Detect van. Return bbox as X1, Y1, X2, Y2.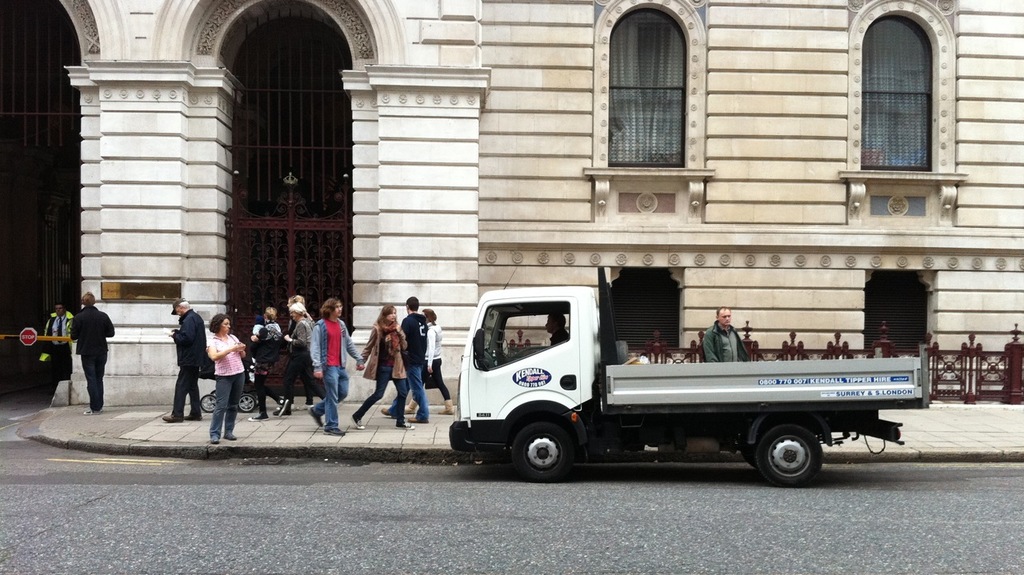
446, 266, 932, 488.
